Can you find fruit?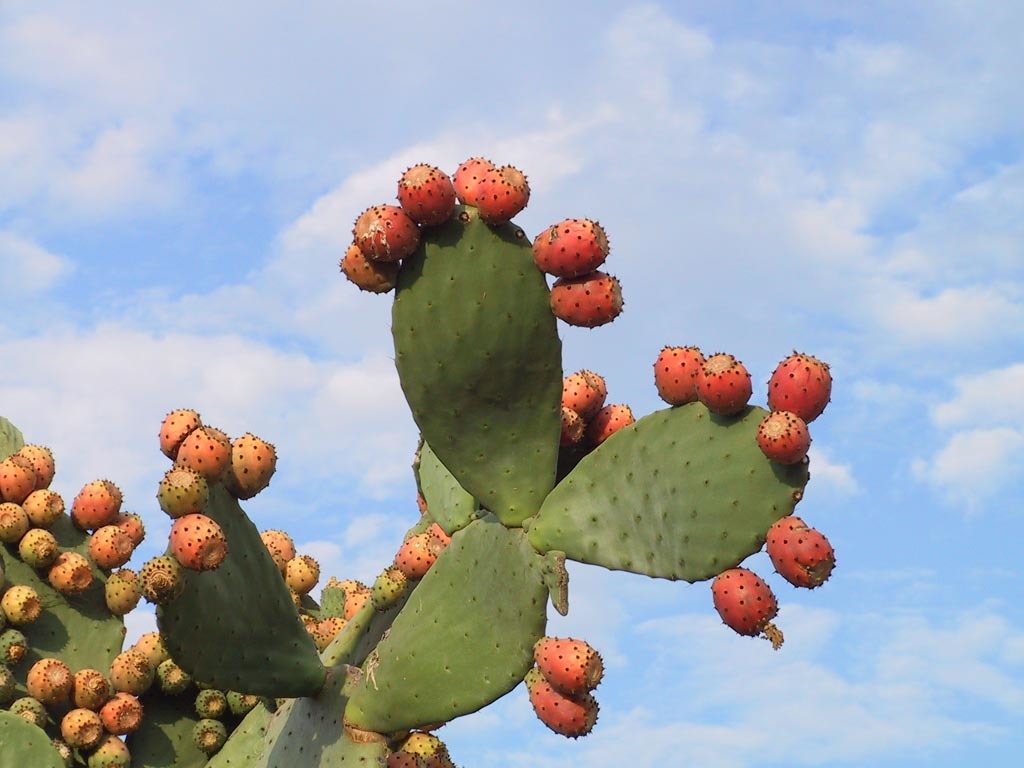
Yes, bounding box: [557, 370, 612, 414].
